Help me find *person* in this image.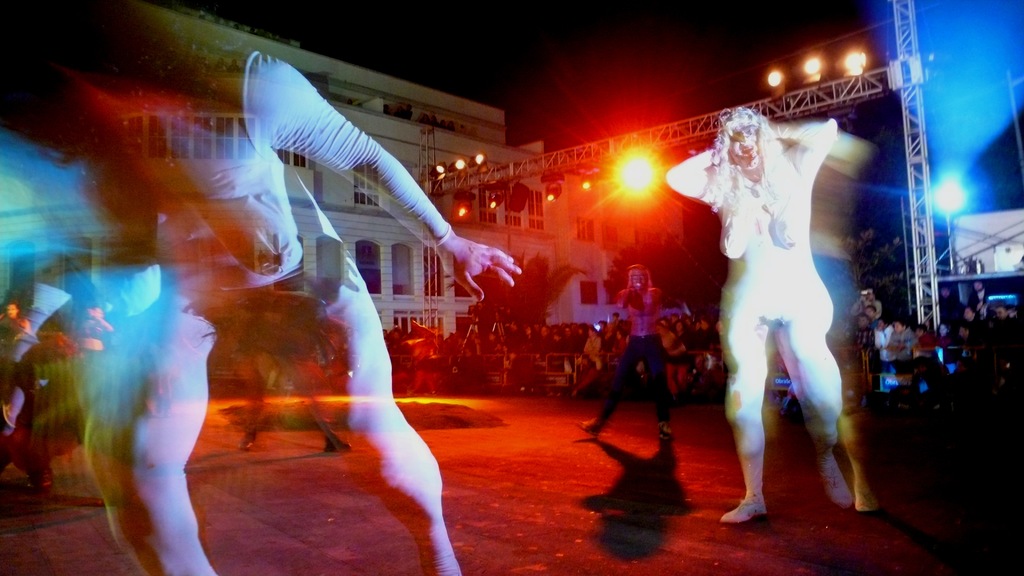
Found it: bbox(665, 102, 880, 524).
